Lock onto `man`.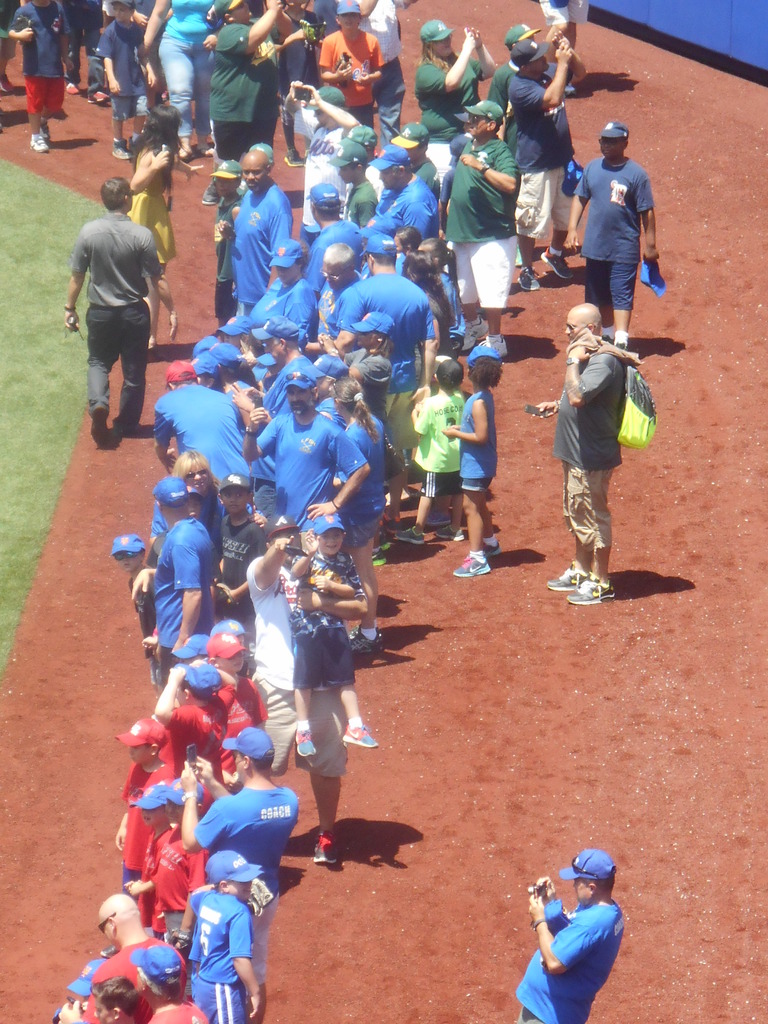
Locked: [x1=58, y1=180, x2=180, y2=435].
